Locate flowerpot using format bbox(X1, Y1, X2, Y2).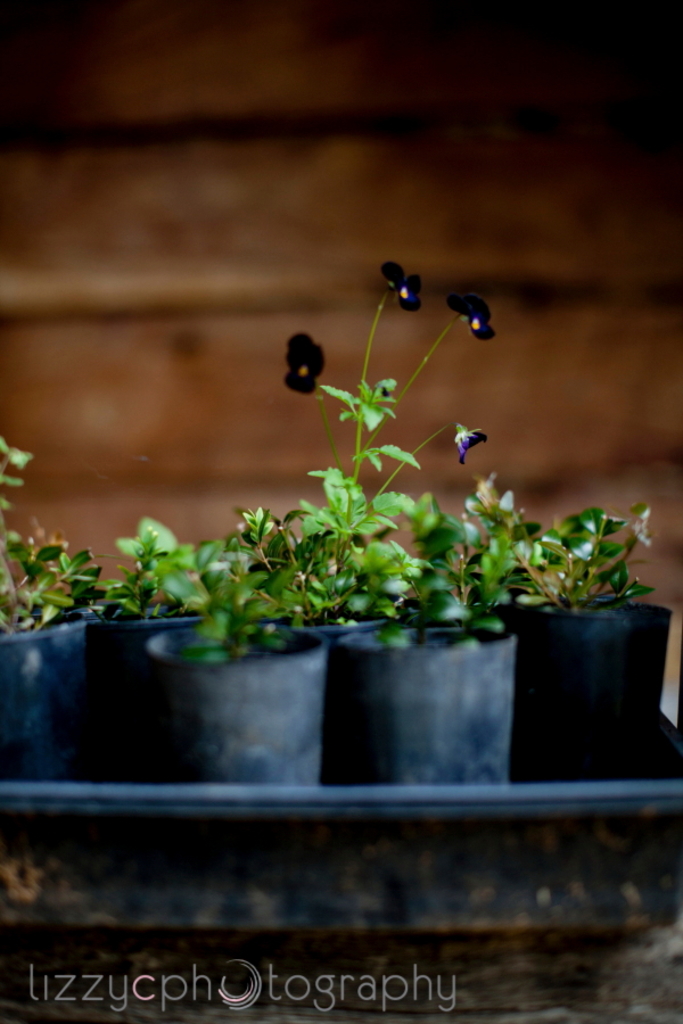
bbox(84, 612, 206, 751).
